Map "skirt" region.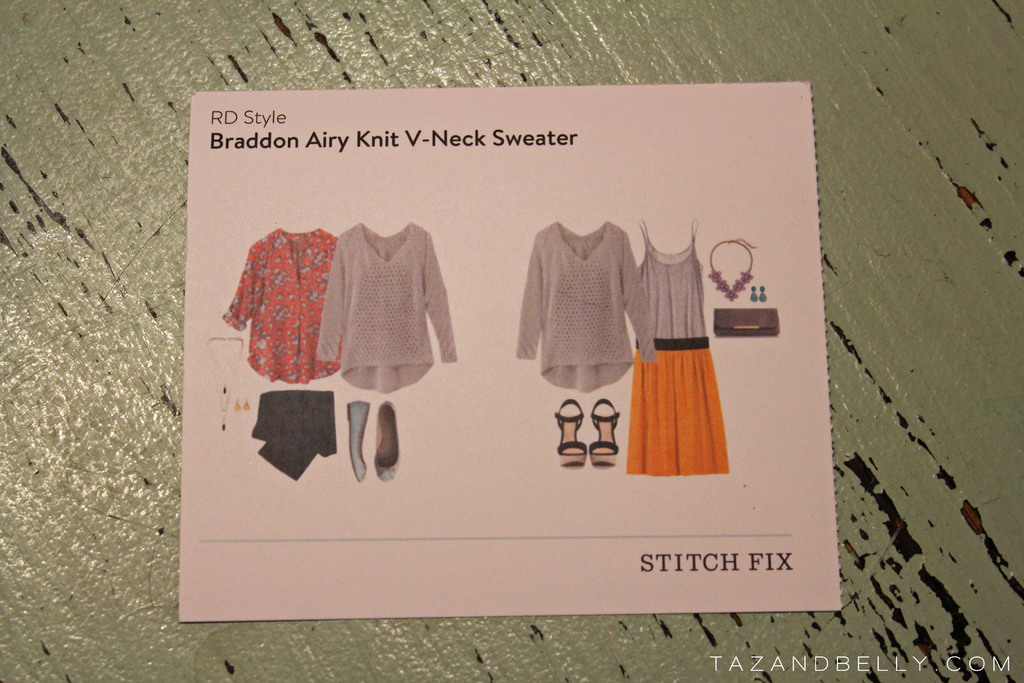
Mapped to <region>626, 336, 731, 476</region>.
